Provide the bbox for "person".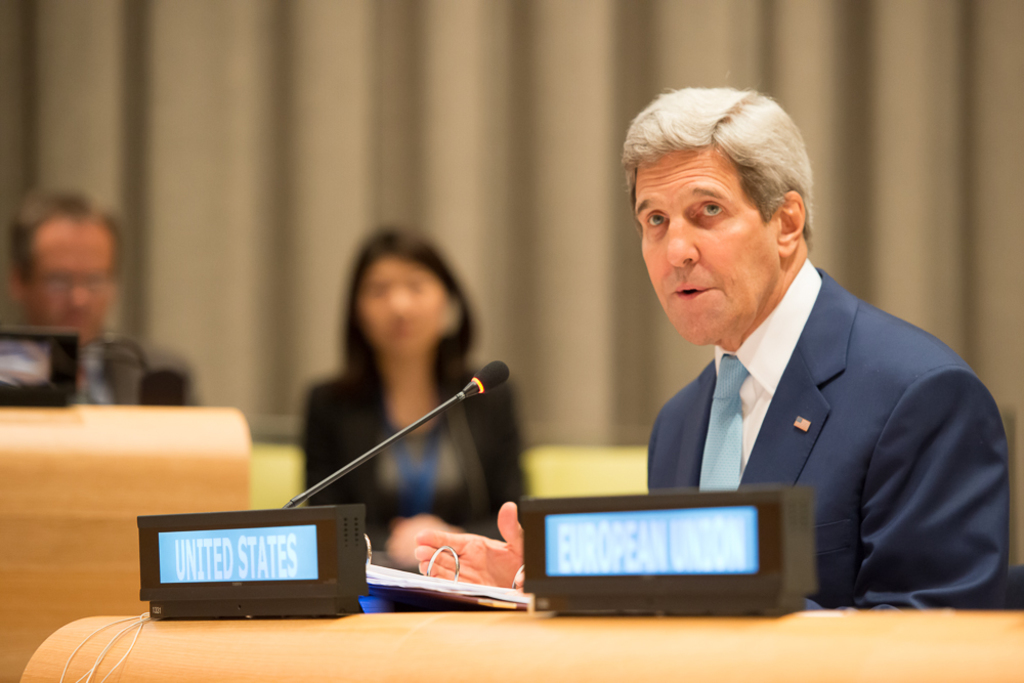
Rect(9, 189, 154, 405).
